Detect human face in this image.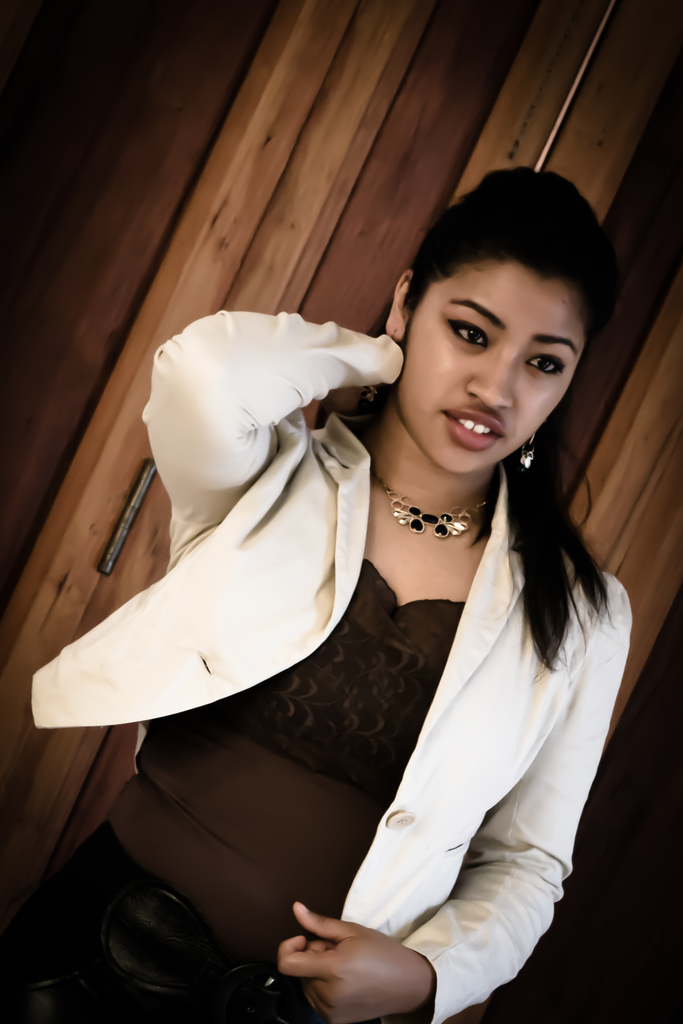
Detection: 393,265,588,474.
